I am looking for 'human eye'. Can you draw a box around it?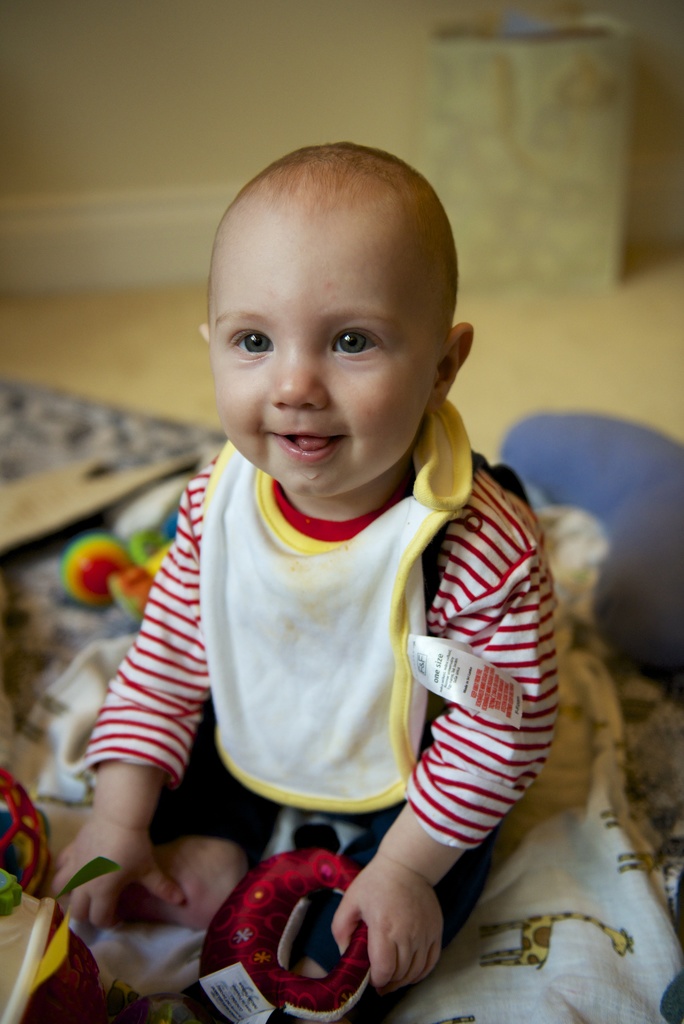
Sure, the bounding box is {"x1": 305, "y1": 313, "x2": 415, "y2": 367}.
